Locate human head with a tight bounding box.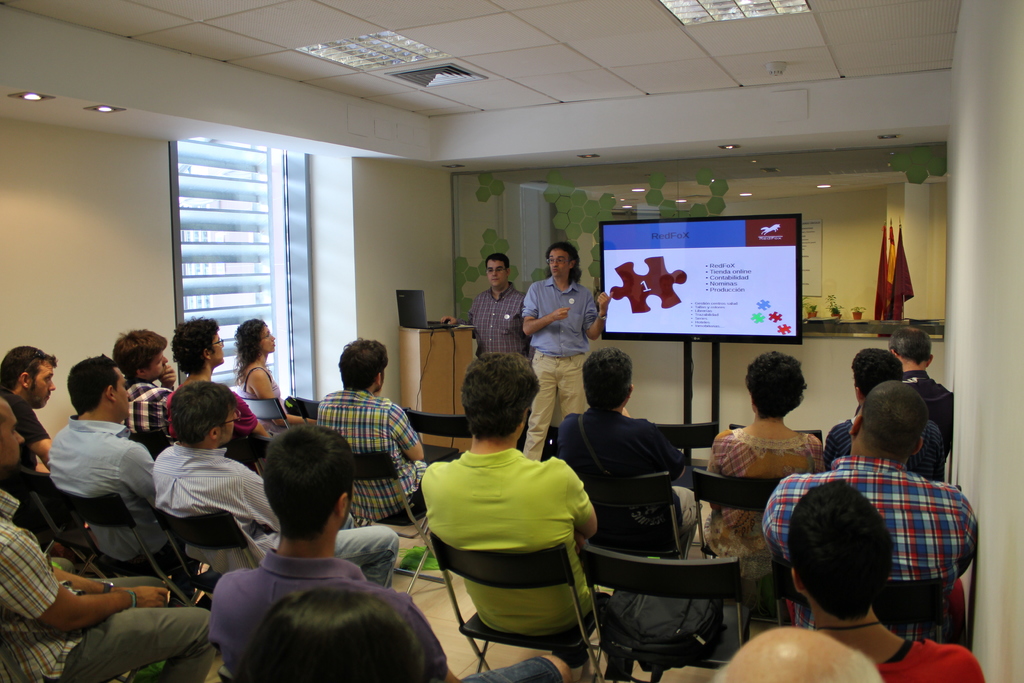
<bbox>339, 338, 388, 394</bbox>.
